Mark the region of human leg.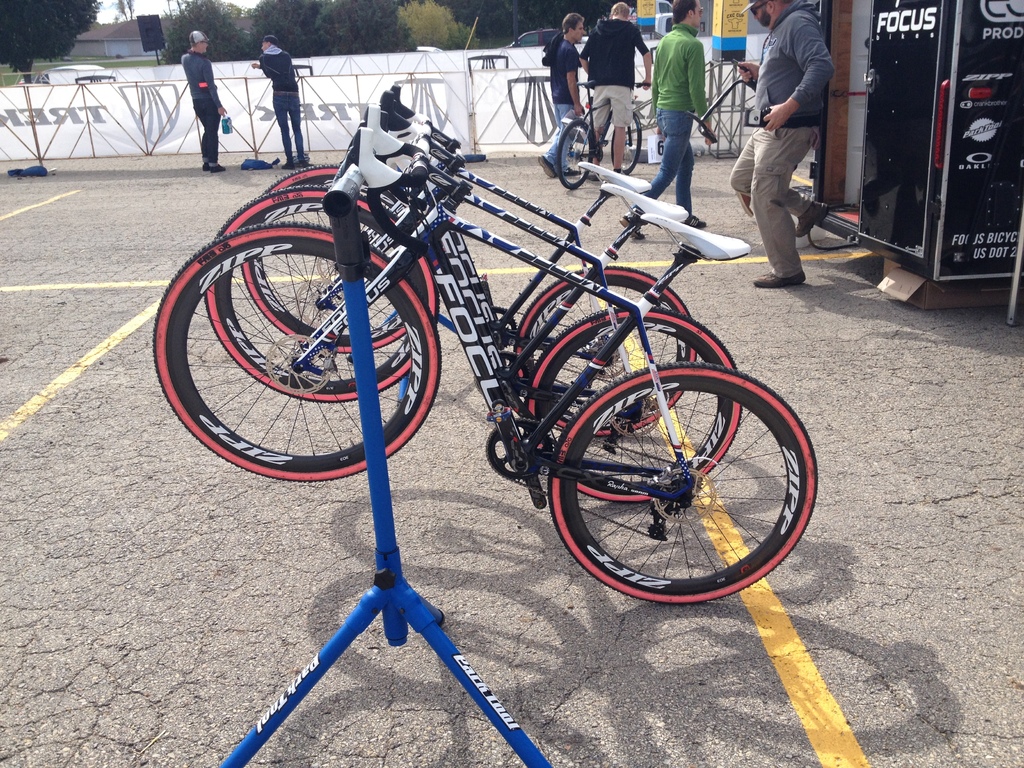
Region: (x1=288, y1=93, x2=309, y2=161).
